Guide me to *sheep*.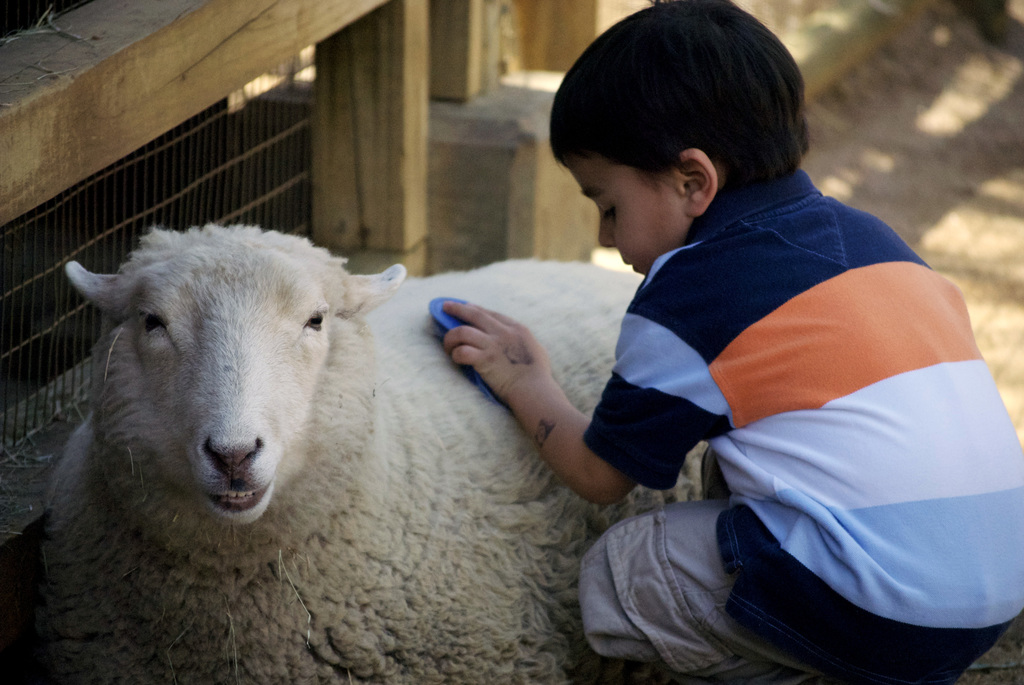
Guidance: 27,207,634,684.
